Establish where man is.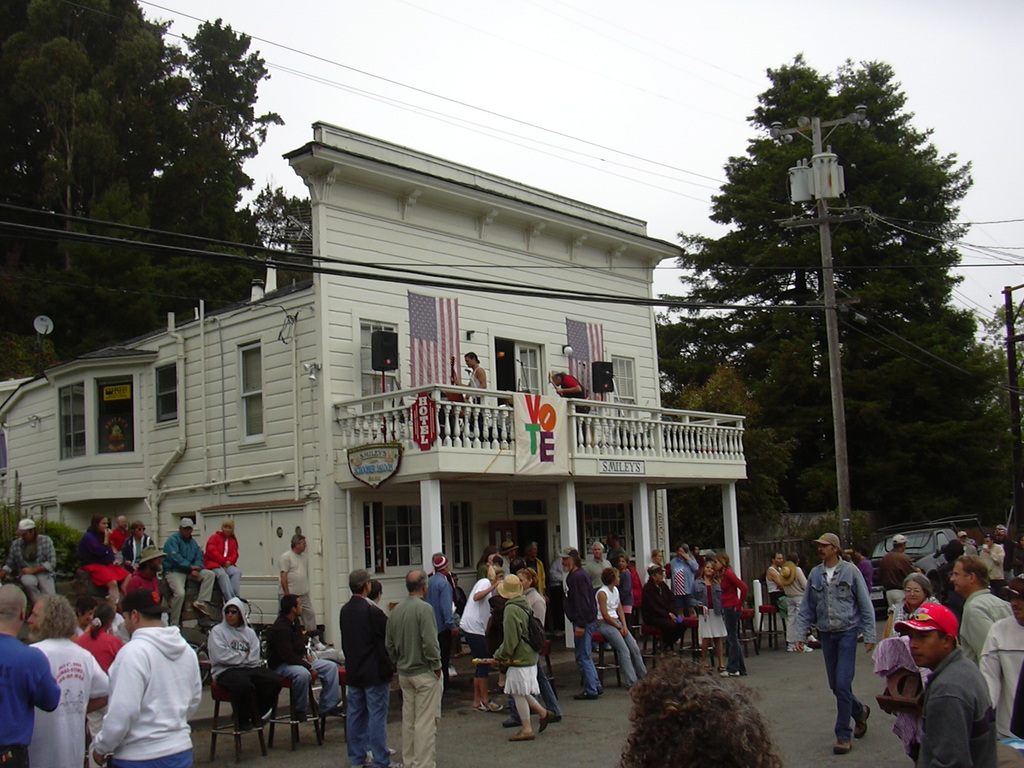
Established at box=[270, 582, 342, 717].
